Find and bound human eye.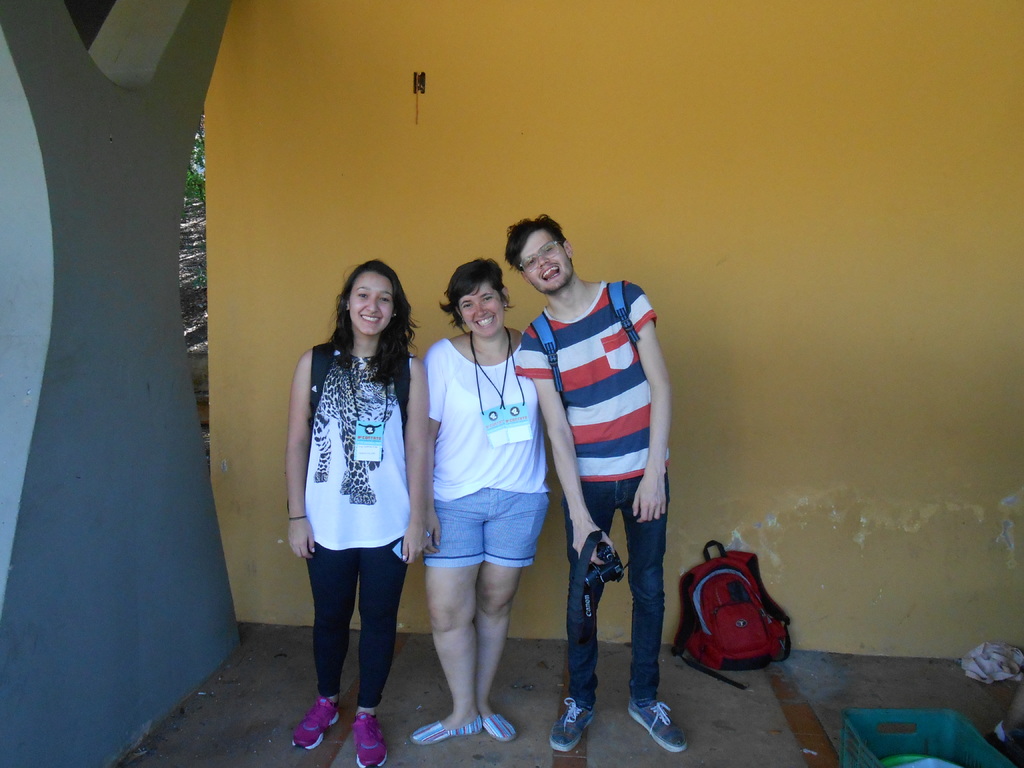
Bound: 378 295 391 305.
